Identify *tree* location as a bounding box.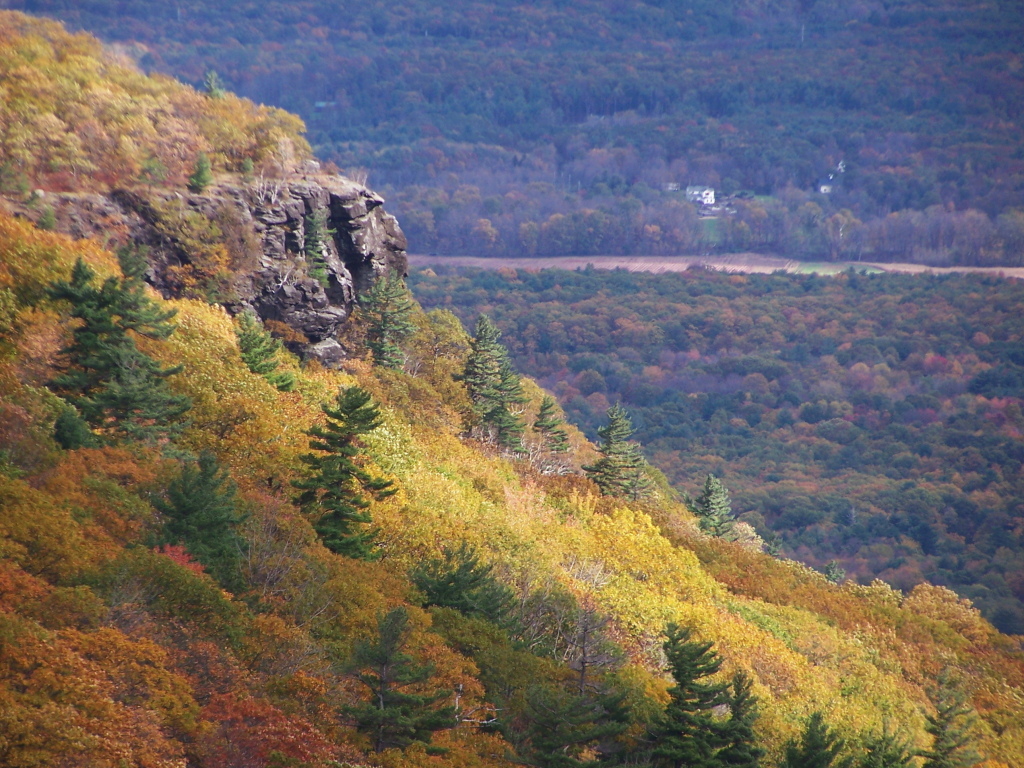
637, 625, 755, 765.
